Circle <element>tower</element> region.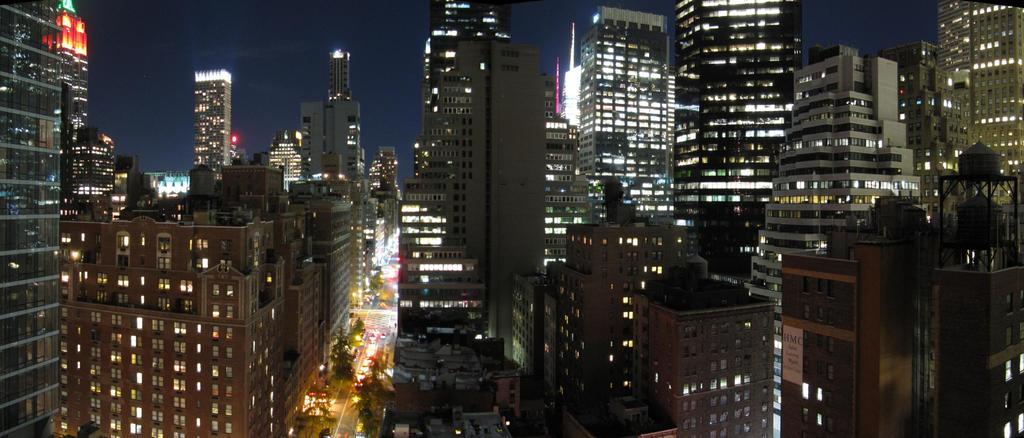
Region: 0/0/58/437.
